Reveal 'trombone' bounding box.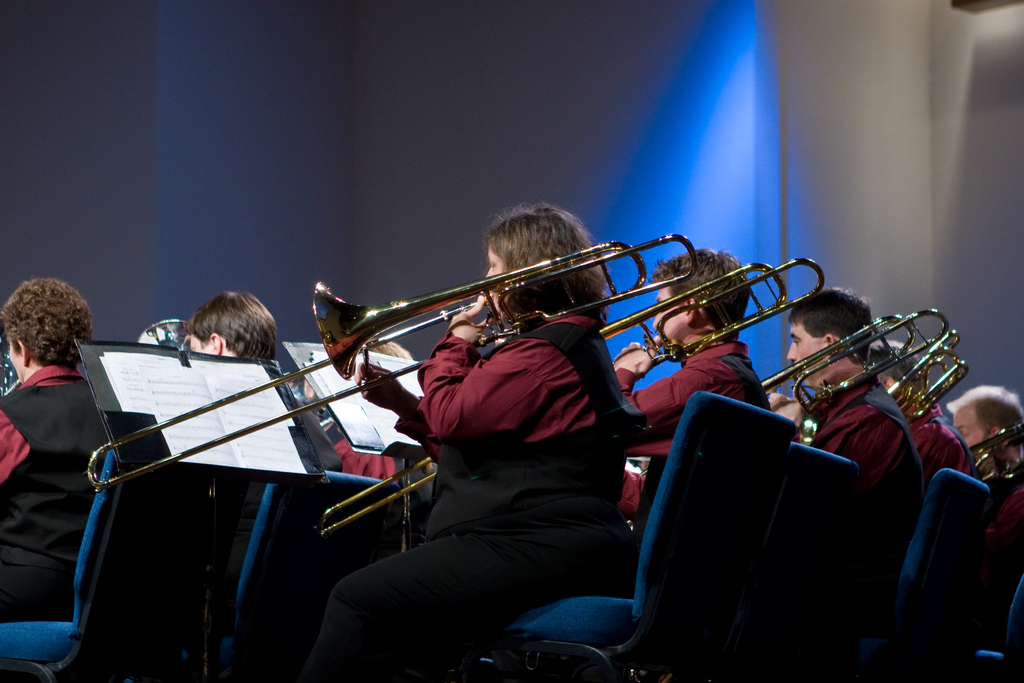
Revealed: [312,256,825,539].
